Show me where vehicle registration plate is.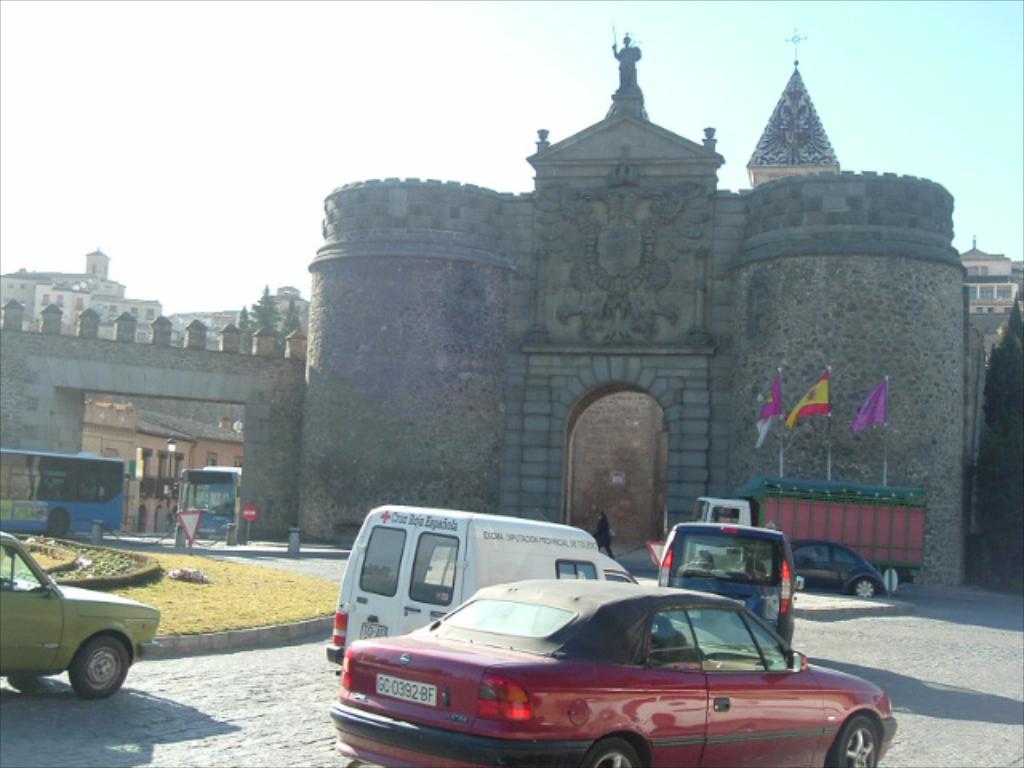
vehicle registration plate is at region(357, 622, 387, 638).
